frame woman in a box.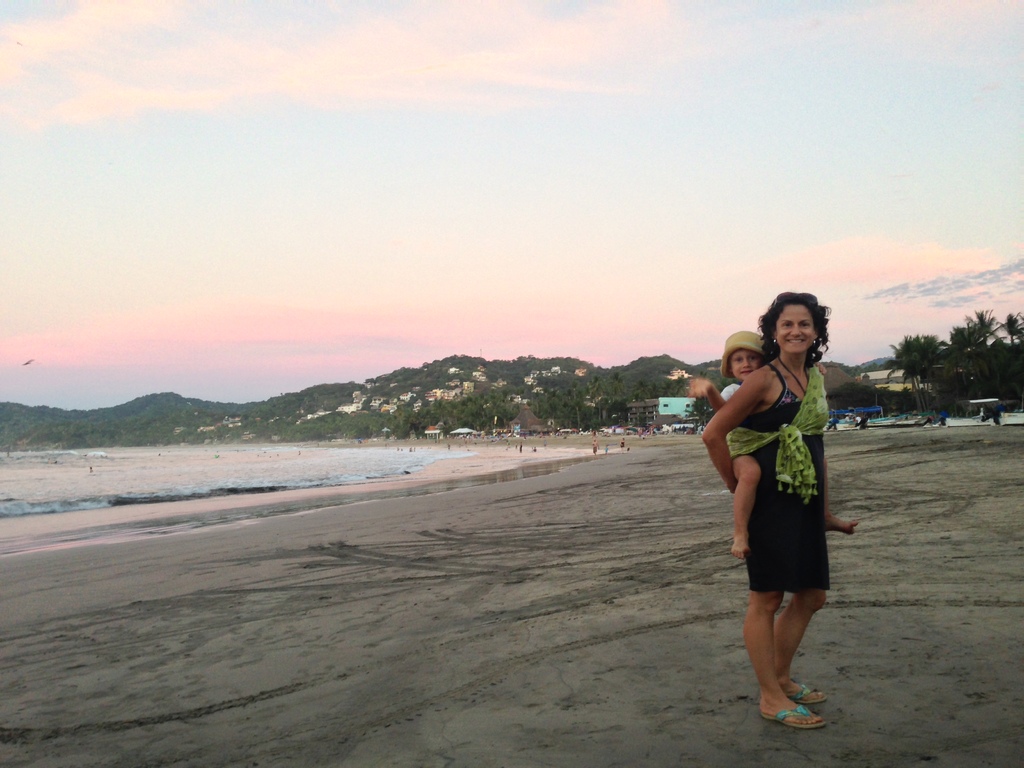
bbox=[707, 286, 858, 735].
